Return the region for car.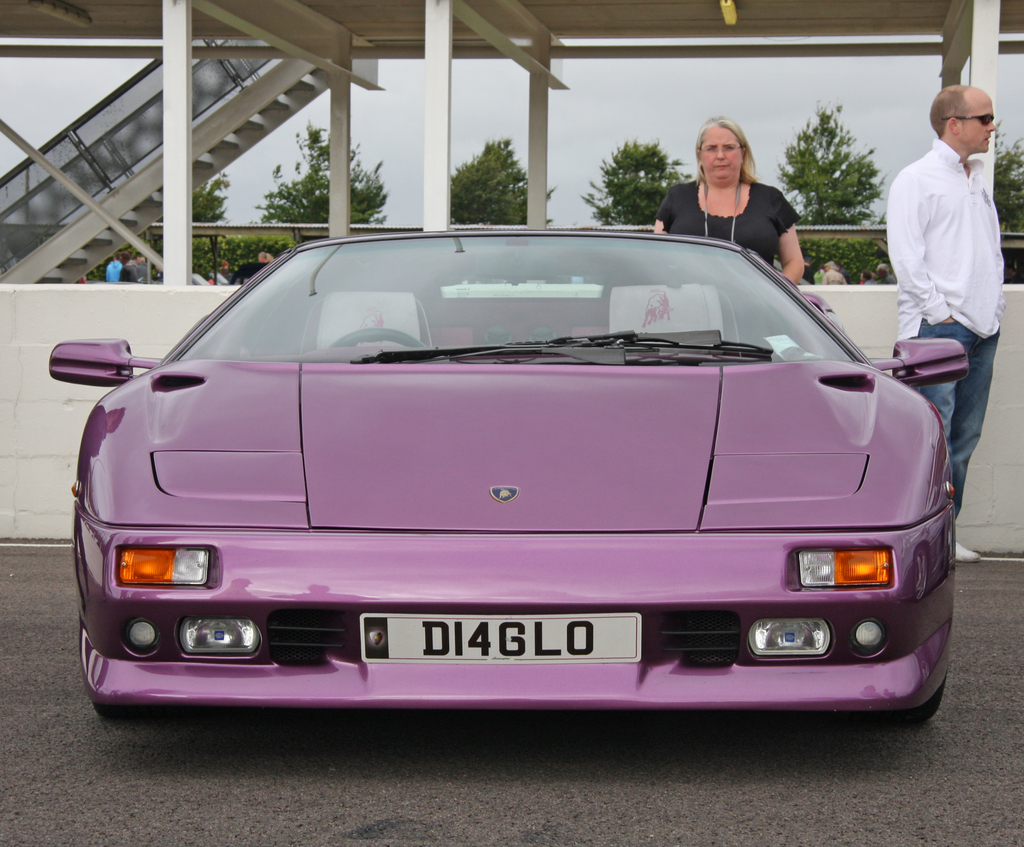
45:223:970:714.
